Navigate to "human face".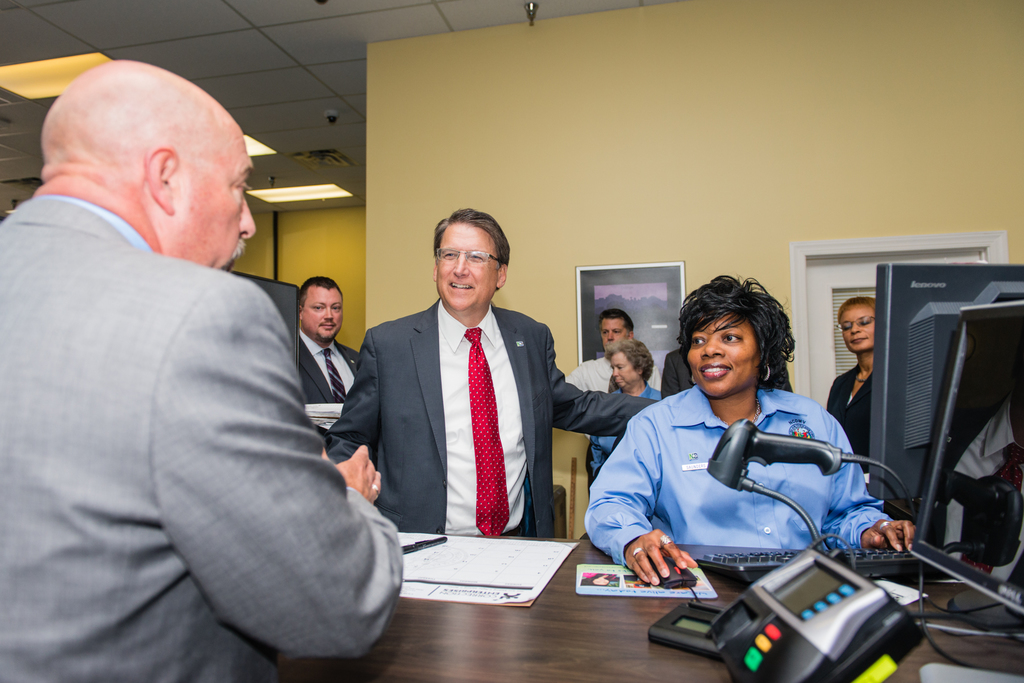
Navigation target: bbox=[604, 351, 636, 388].
